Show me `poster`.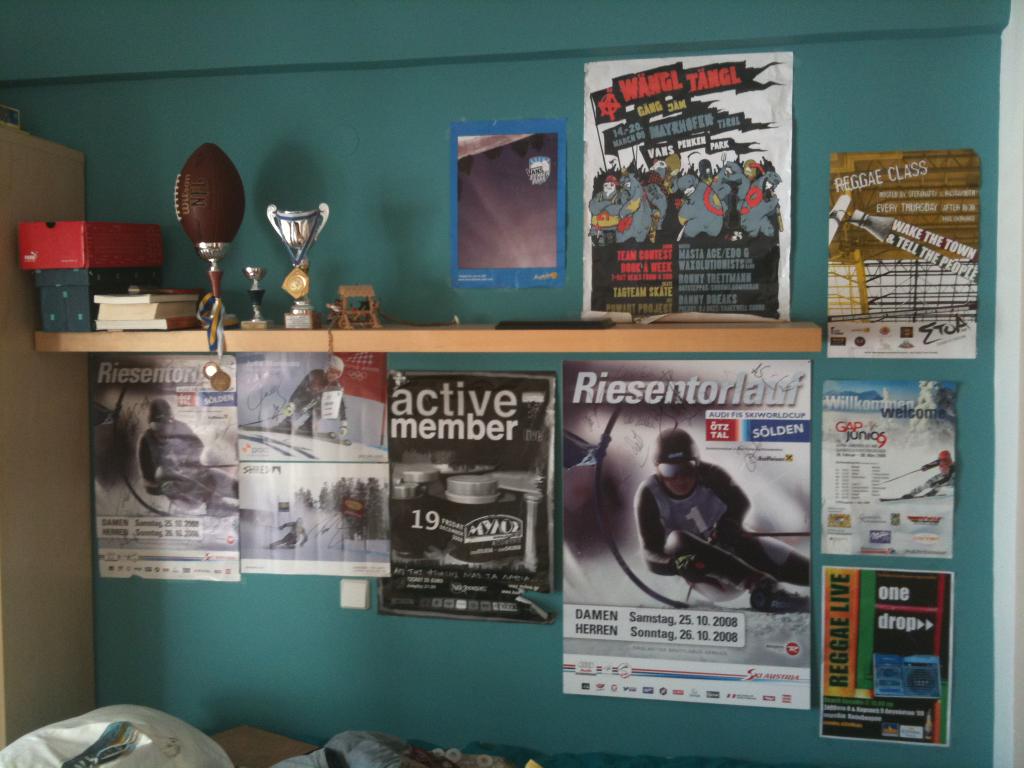
`poster` is here: [582, 58, 795, 323].
